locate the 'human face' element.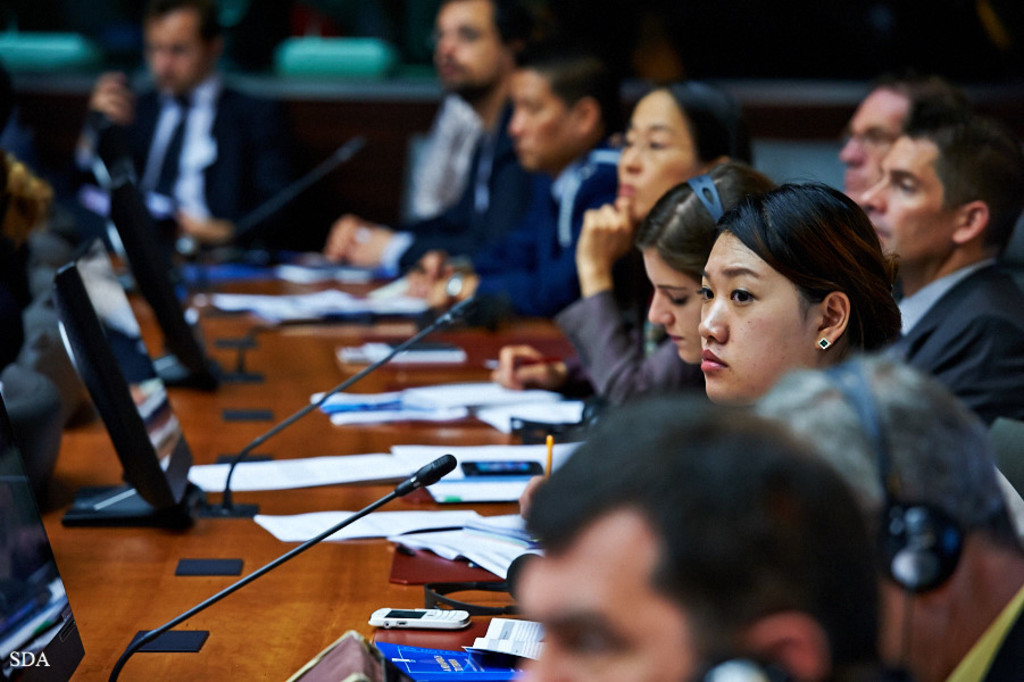
Element bbox: (x1=513, y1=70, x2=580, y2=169).
